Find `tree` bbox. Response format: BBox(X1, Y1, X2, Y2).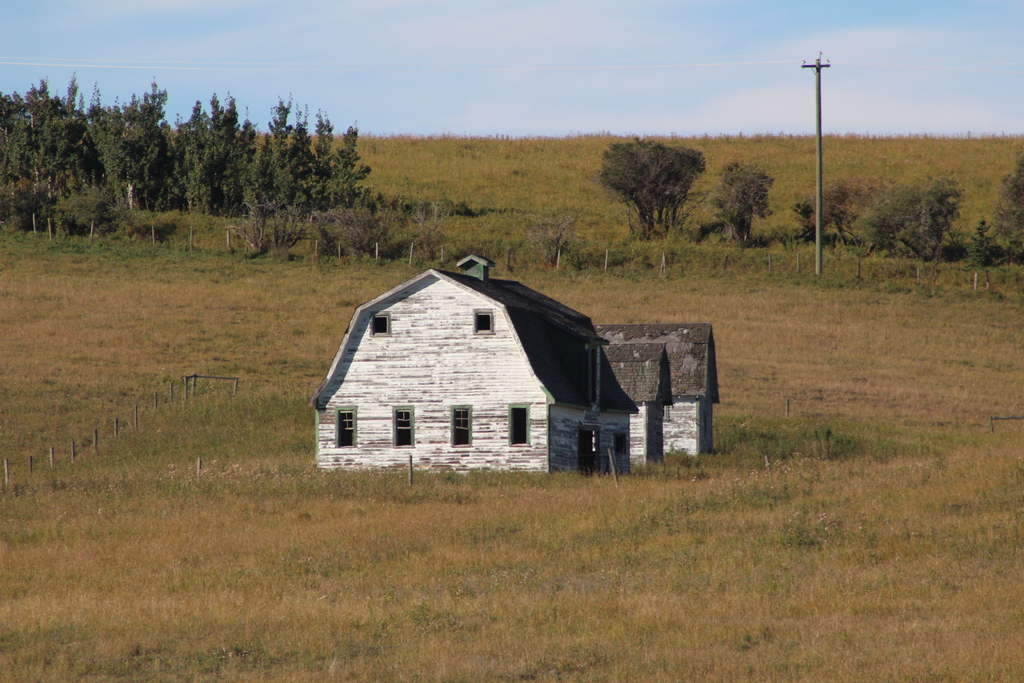
BBox(858, 162, 971, 266).
